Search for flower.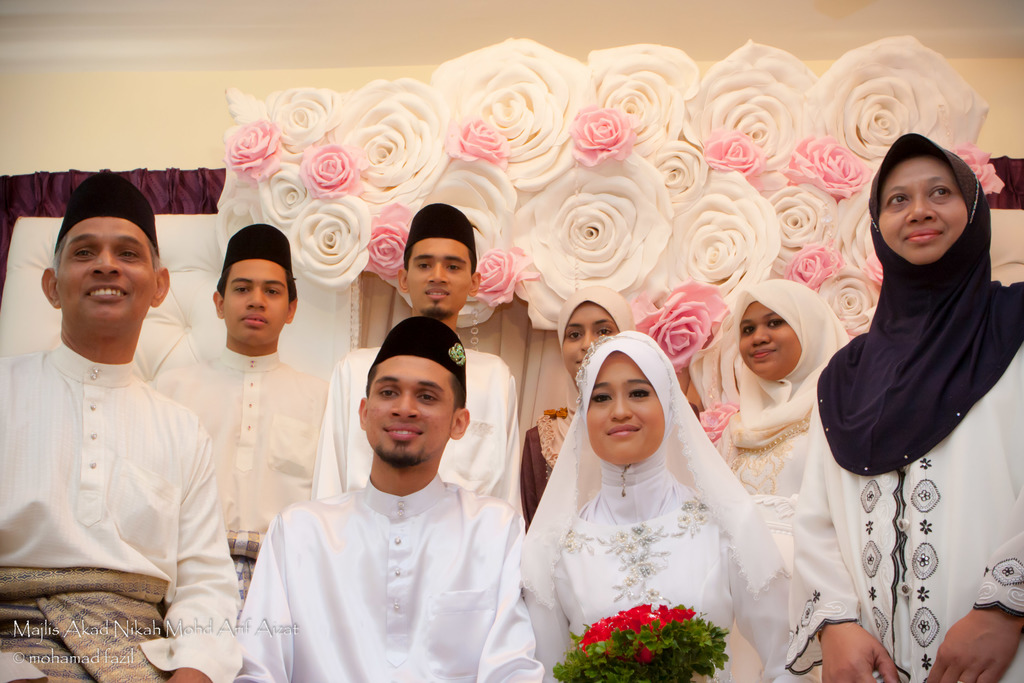
Found at bbox=[632, 283, 728, 379].
